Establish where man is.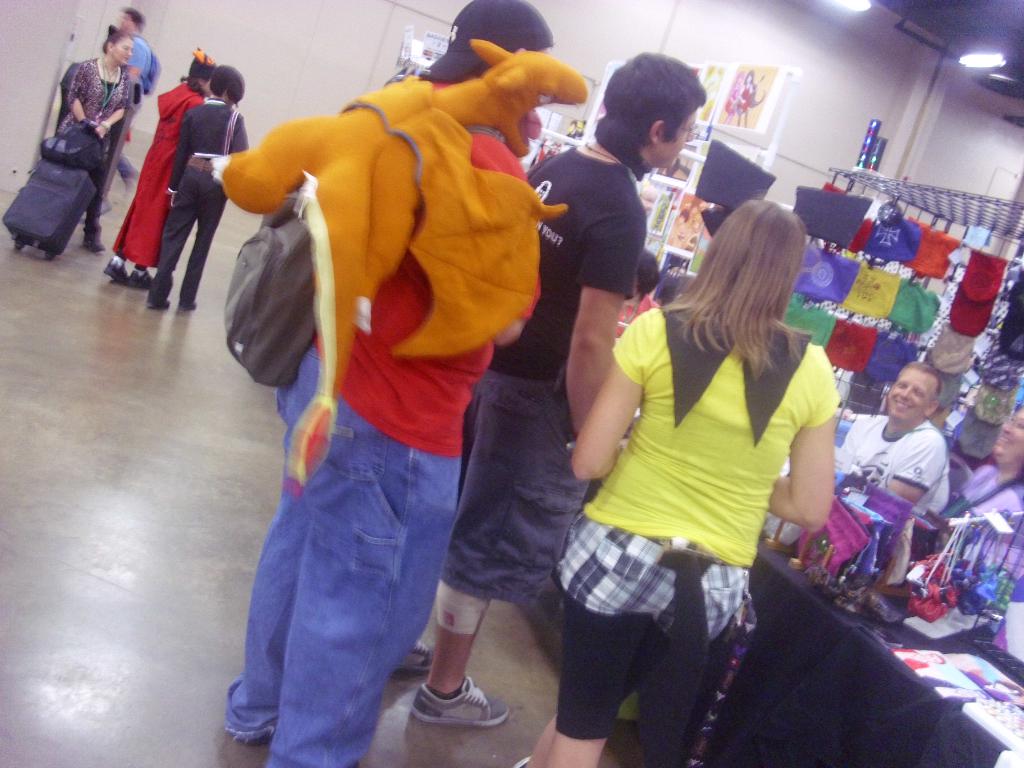
Established at x1=834, y1=357, x2=953, y2=559.
